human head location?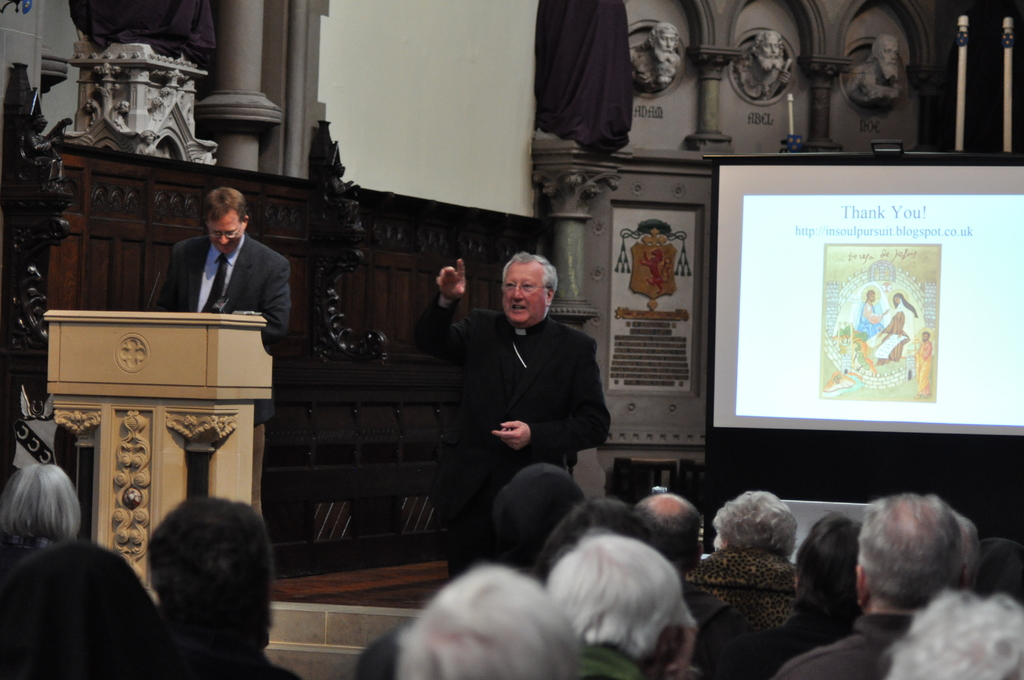
(x1=1, y1=539, x2=154, y2=679)
